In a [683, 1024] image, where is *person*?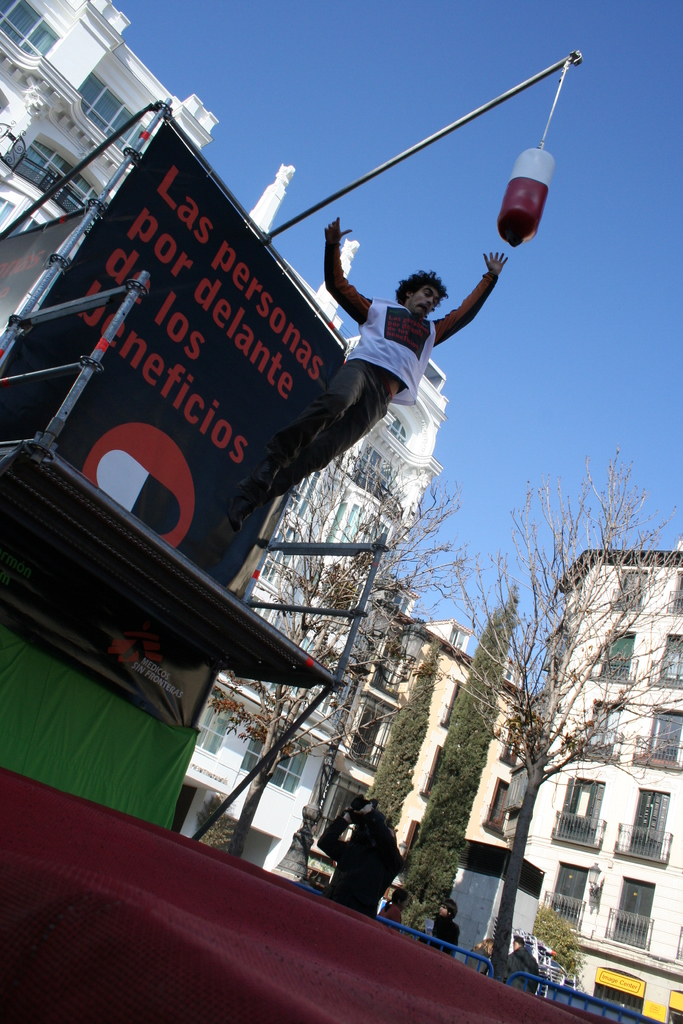
331:799:397:920.
